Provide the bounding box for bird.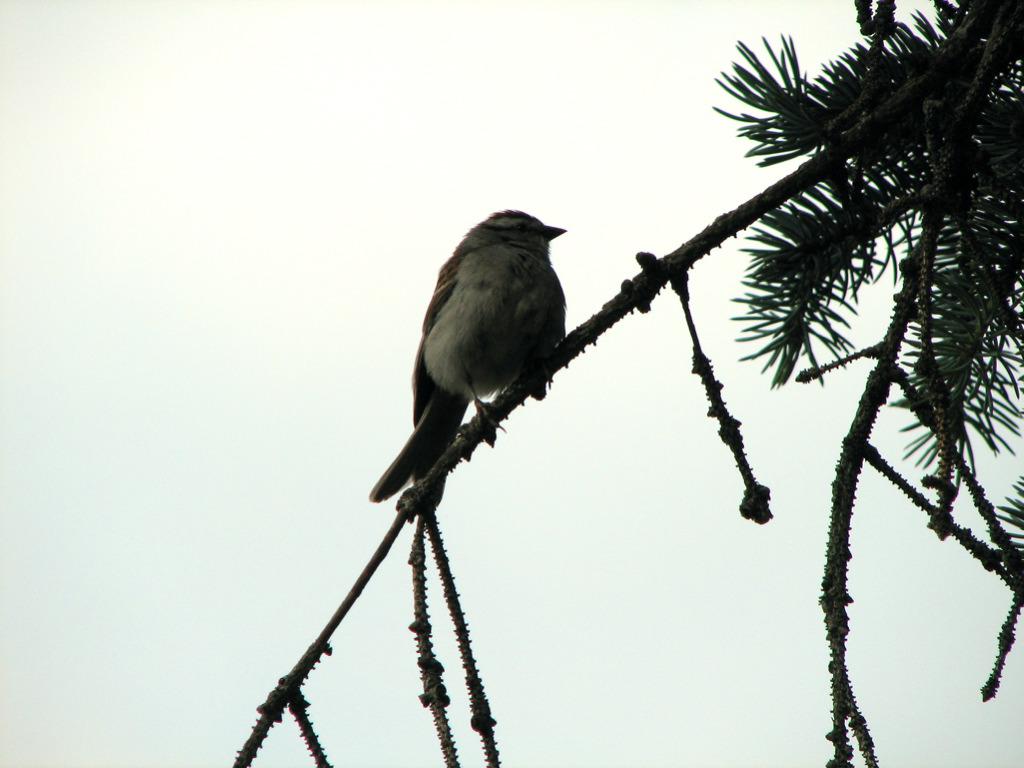
[x1=381, y1=200, x2=582, y2=500].
